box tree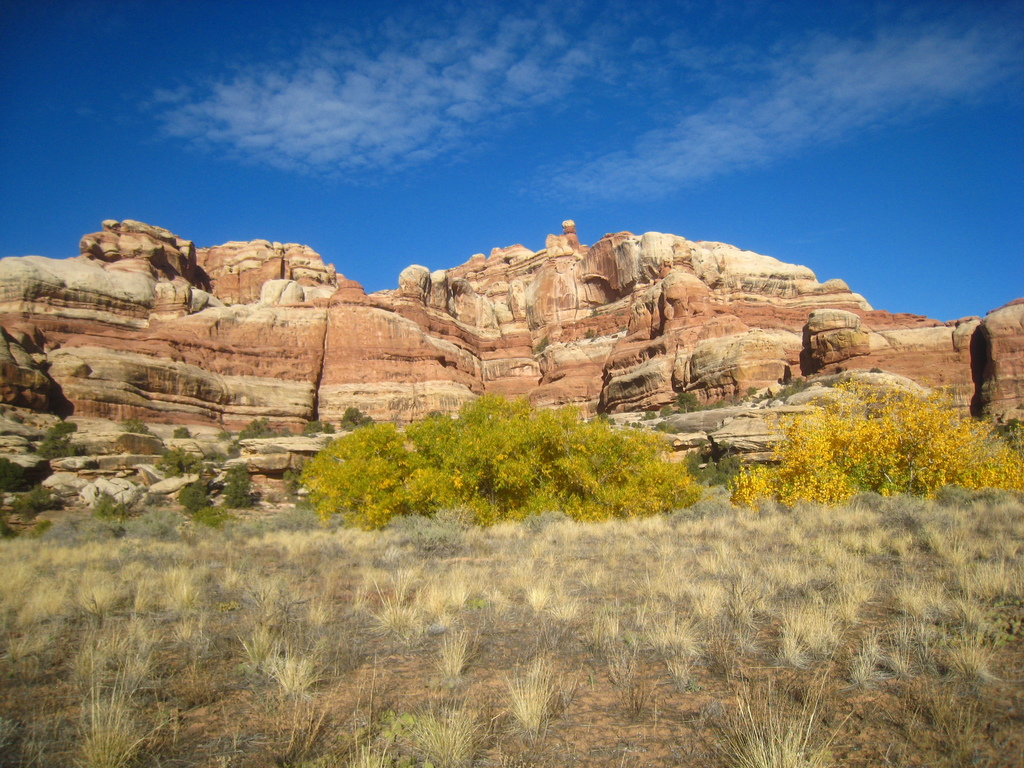
224,460,253,506
